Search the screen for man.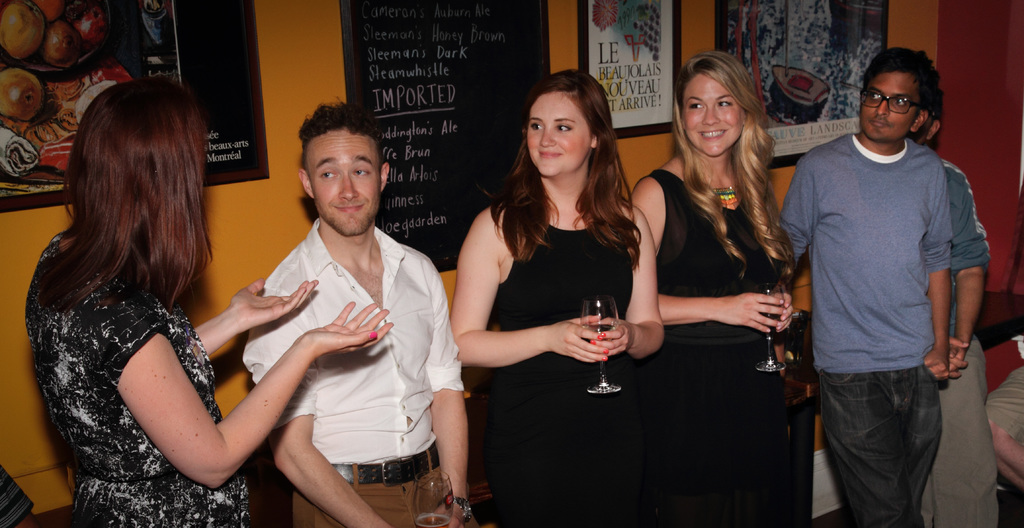
Found at rect(908, 95, 995, 527).
